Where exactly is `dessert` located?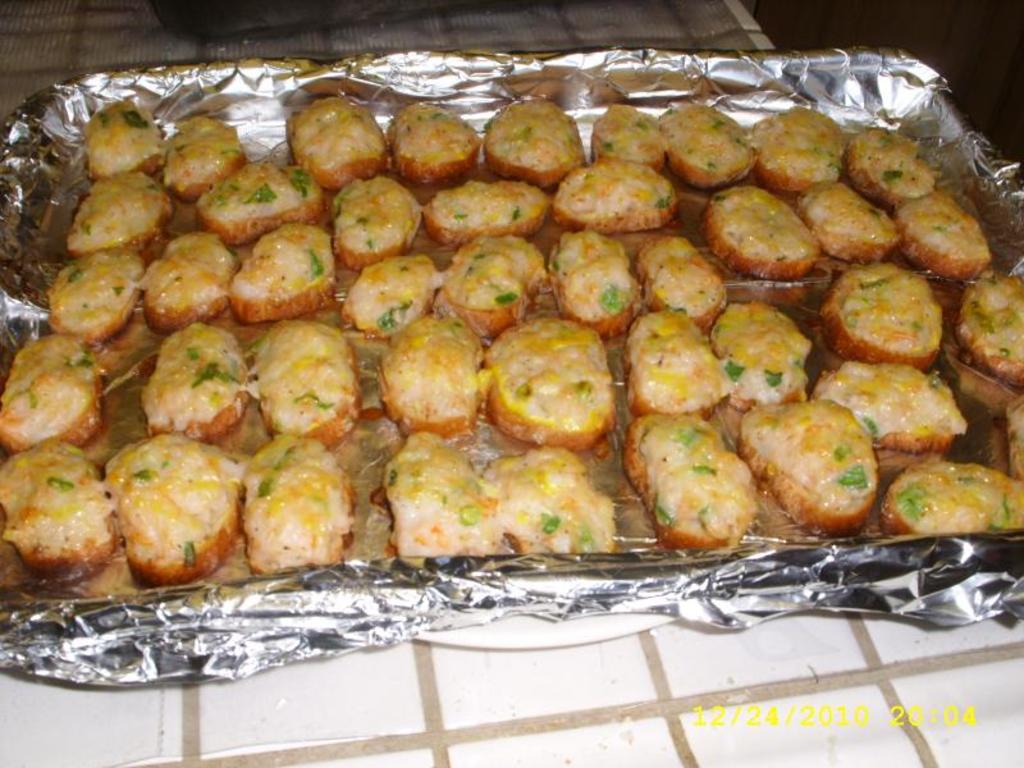
Its bounding box is 622,411,750,549.
